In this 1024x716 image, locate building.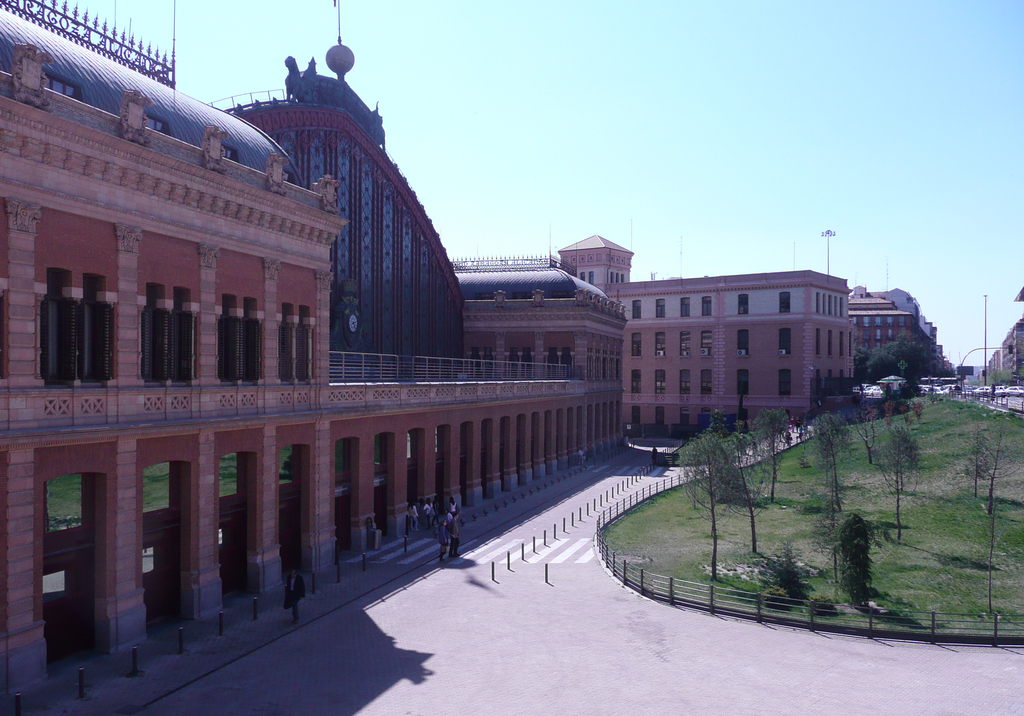
Bounding box: 558/230/858/428.
